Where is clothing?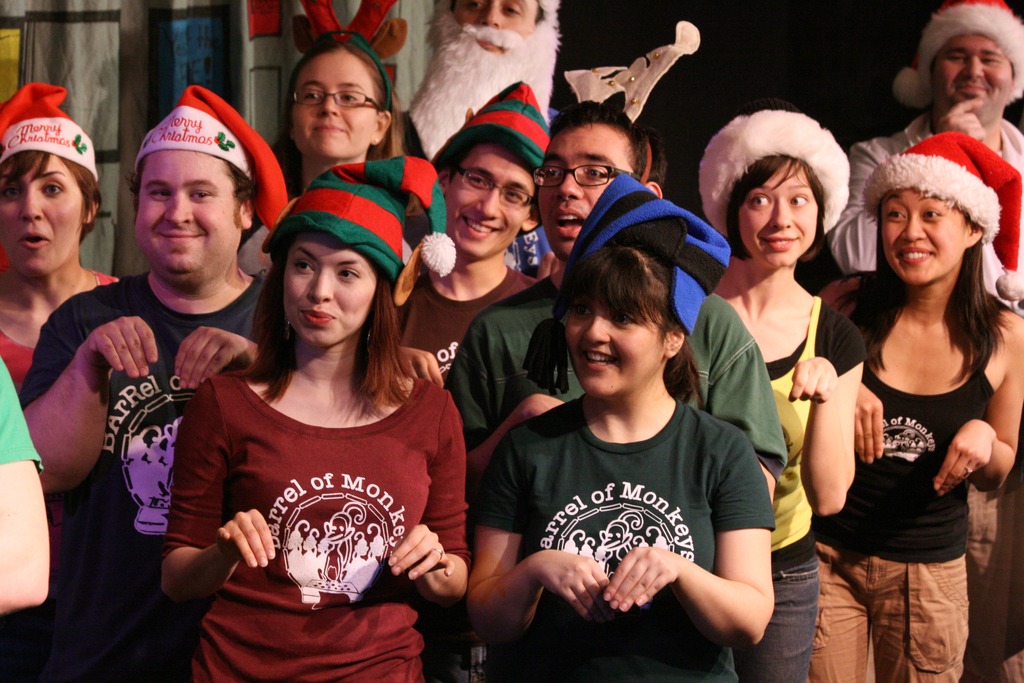
17, 264, 284, 682.
